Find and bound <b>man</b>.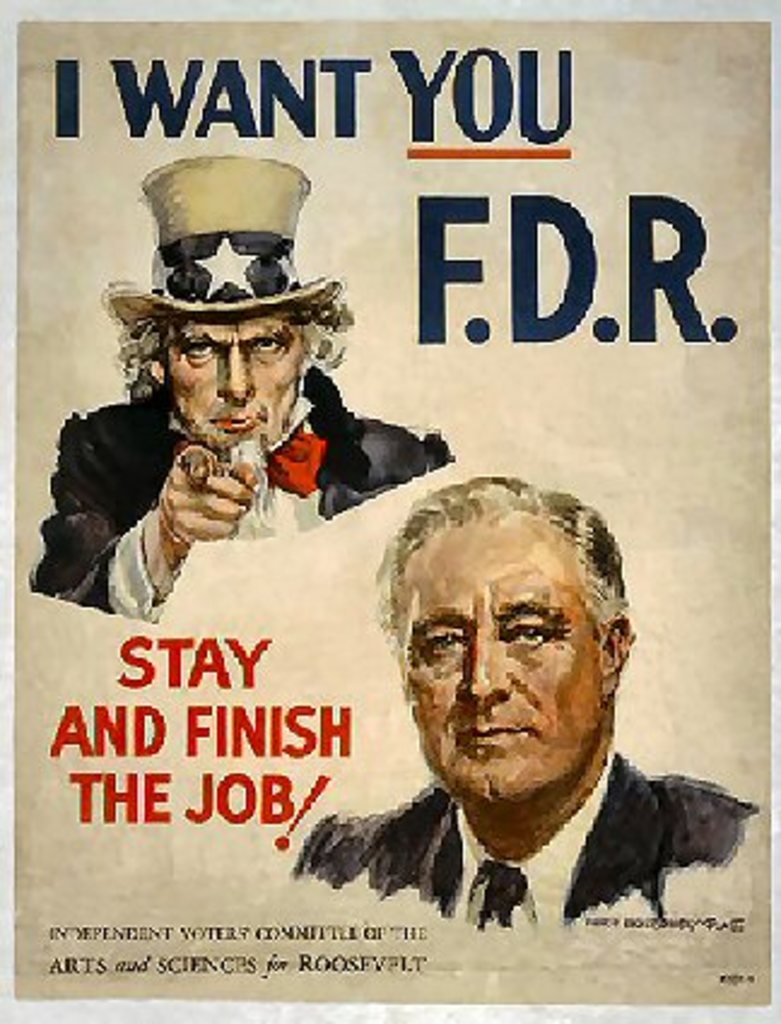
Bound: (x1=27, y1=145, x2=453, y2=624).
